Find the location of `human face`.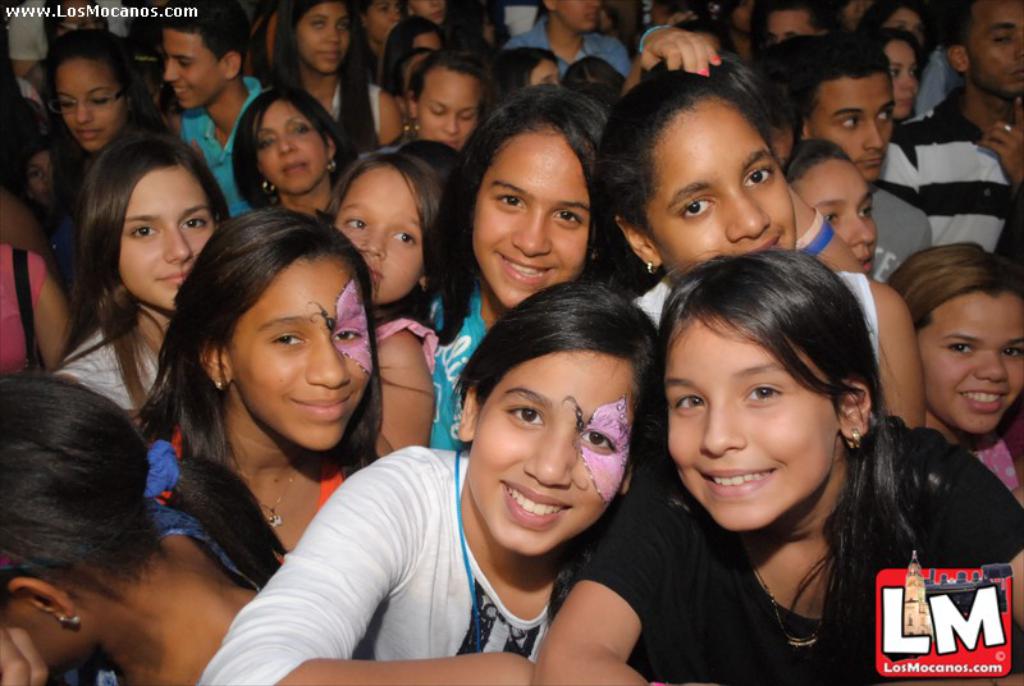
Location: 794/151/878/283.
